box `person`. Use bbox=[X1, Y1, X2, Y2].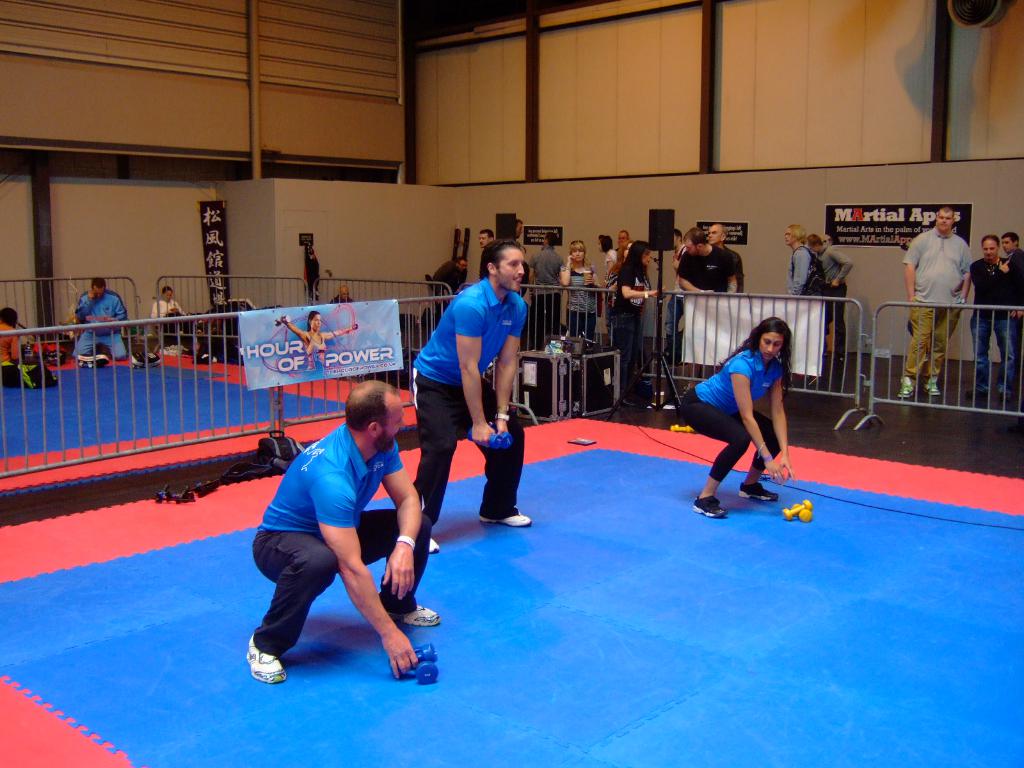
bbox=[328, 285, 354, 305].
